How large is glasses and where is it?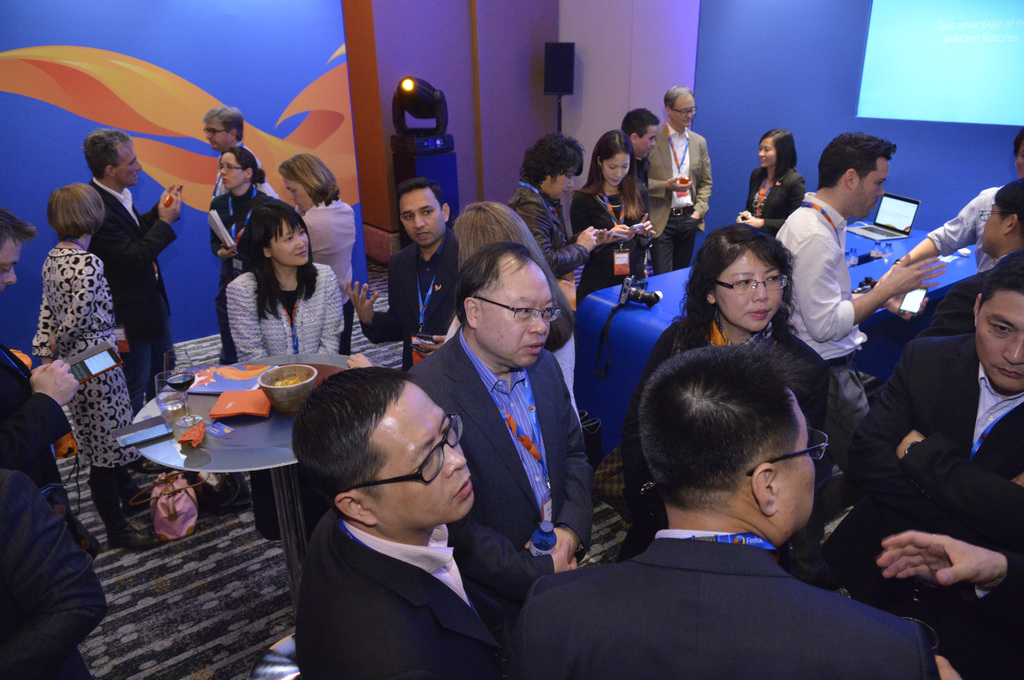
Bounding box: bbox=[746, 427, 832, 480].
